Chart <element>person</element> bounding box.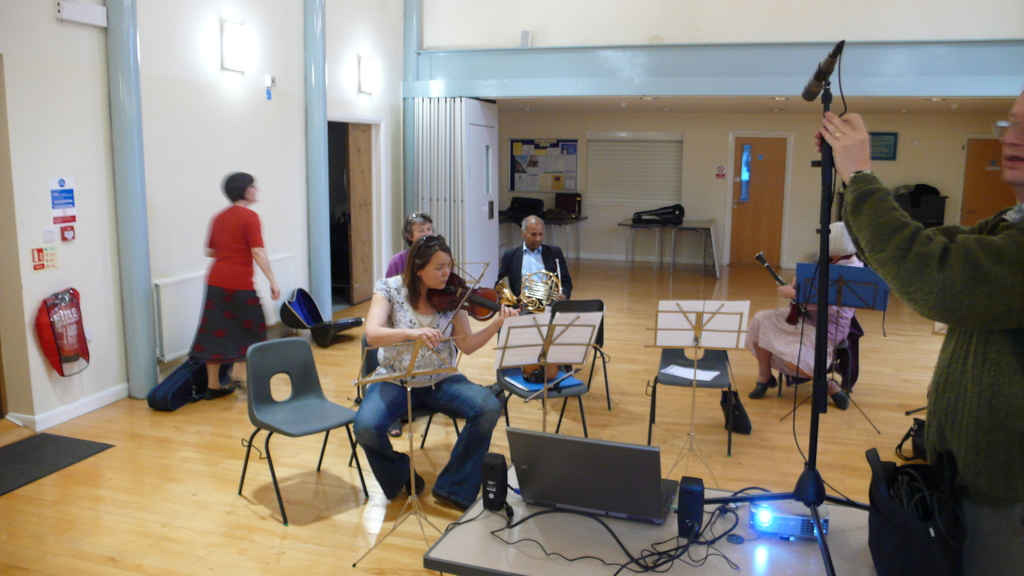
Charted: bbox=(815, 82, 1023, 575).
